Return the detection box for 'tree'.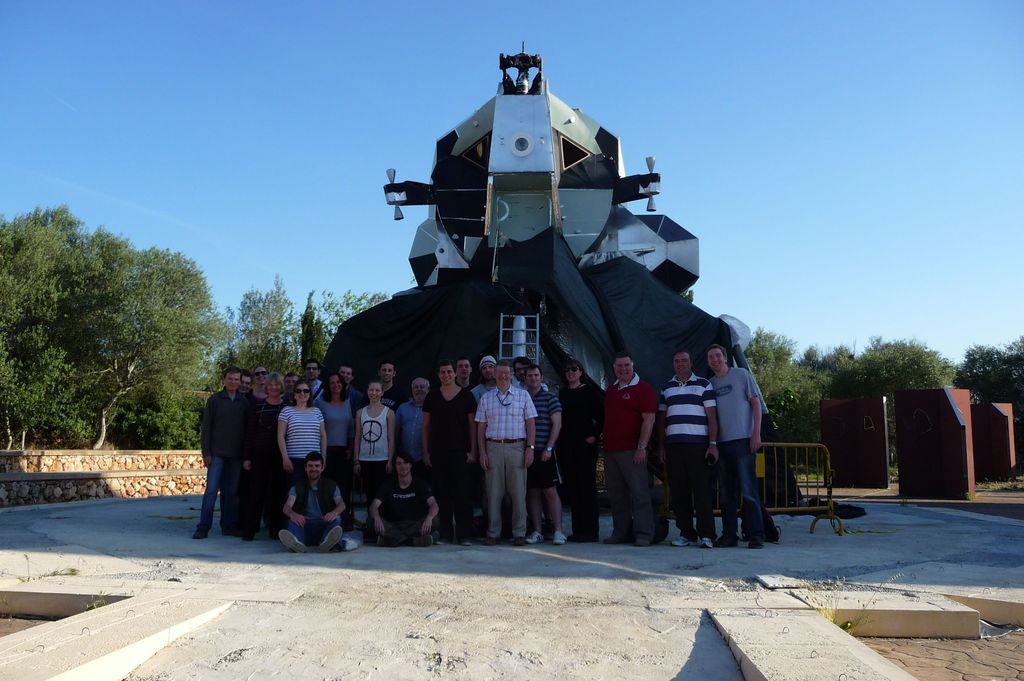
55, 251, 241, 452.
